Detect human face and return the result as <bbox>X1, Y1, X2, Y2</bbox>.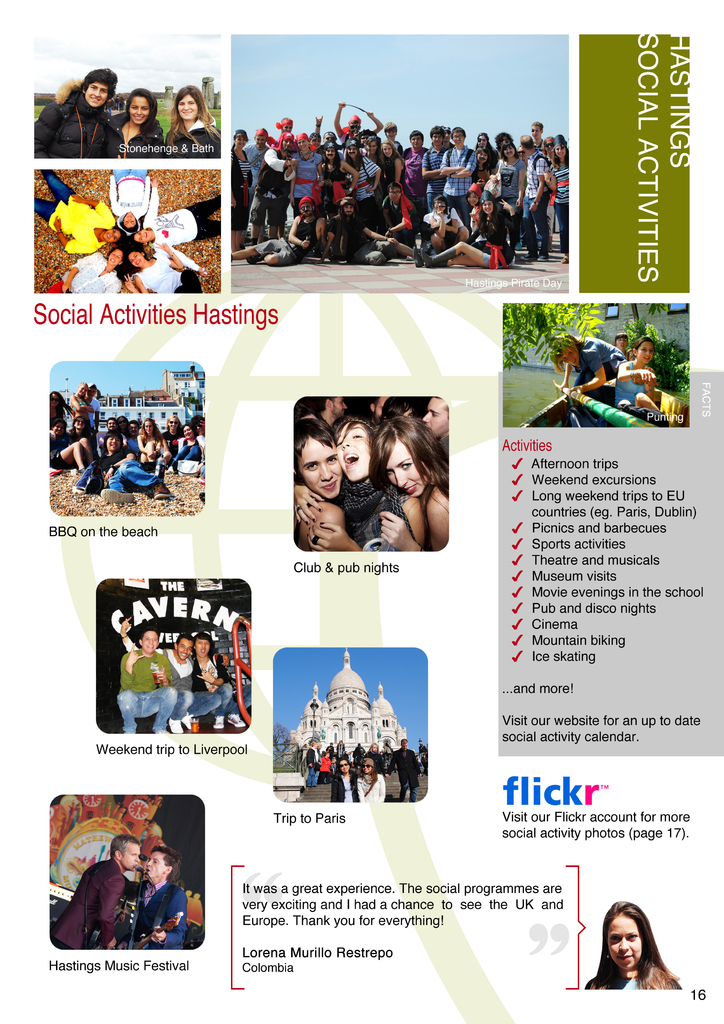
<bbox>606, 915, 643, 968</bbox>.
